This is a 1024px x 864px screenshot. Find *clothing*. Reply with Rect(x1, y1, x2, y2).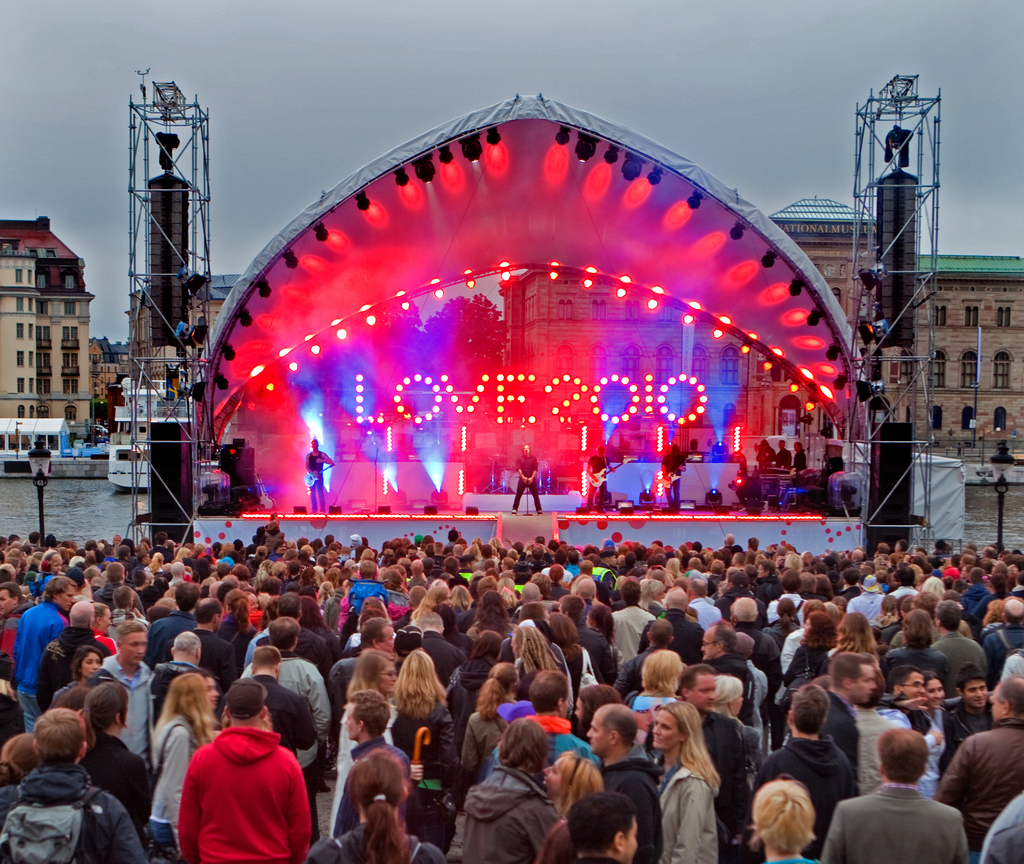
Rect(139, 709, 200, 863).
